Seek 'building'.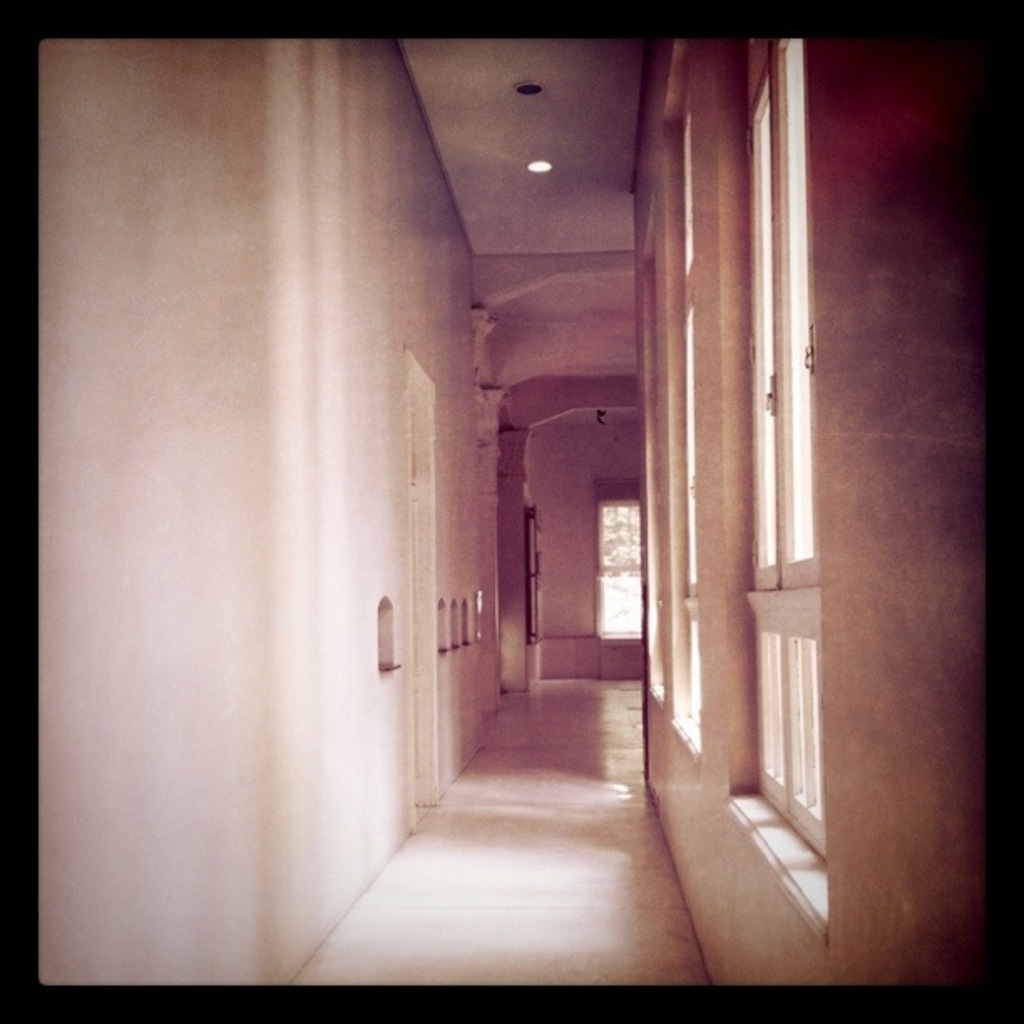
[x1=32, y1=35, x2=991, y2=982].
